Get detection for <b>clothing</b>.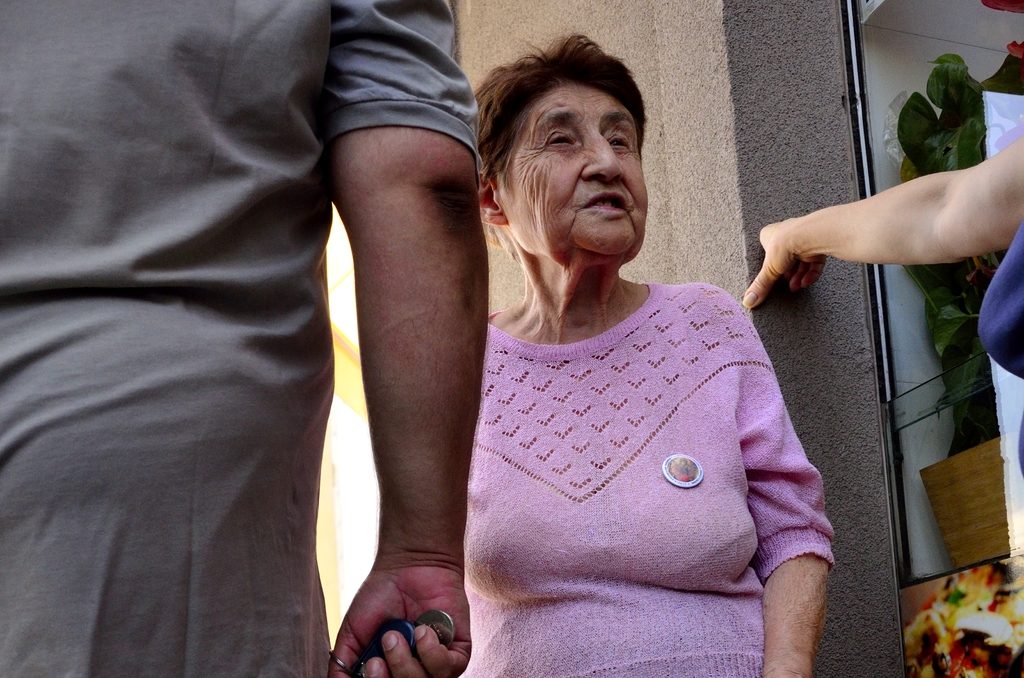
Detection: select_region(0, 0, 476, 677).
